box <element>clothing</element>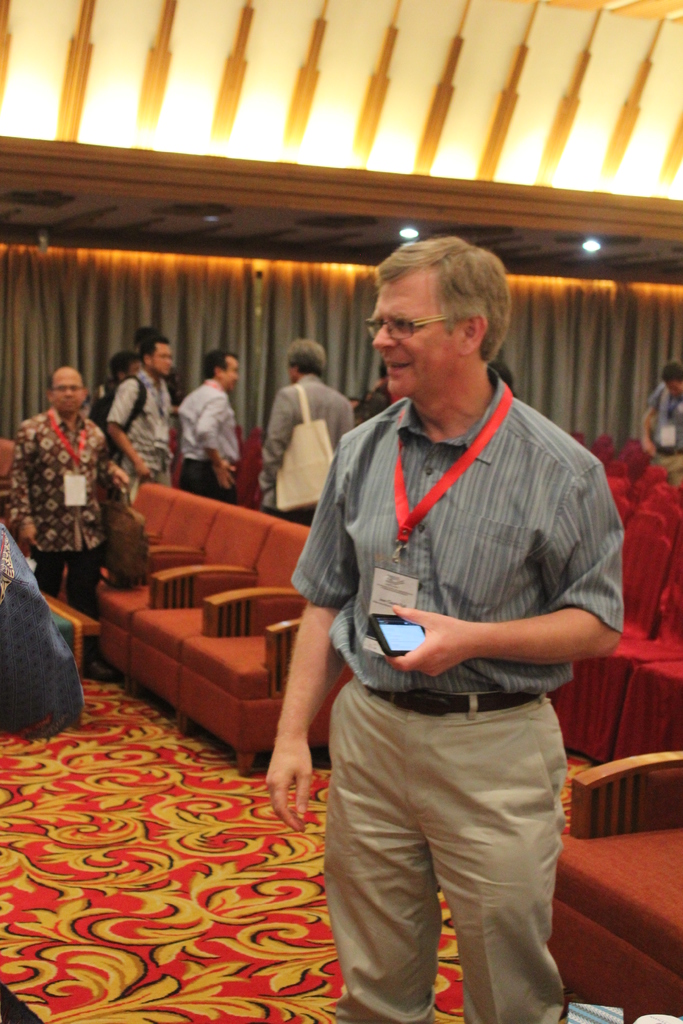
l=289, t=364, r=625, b=1023
